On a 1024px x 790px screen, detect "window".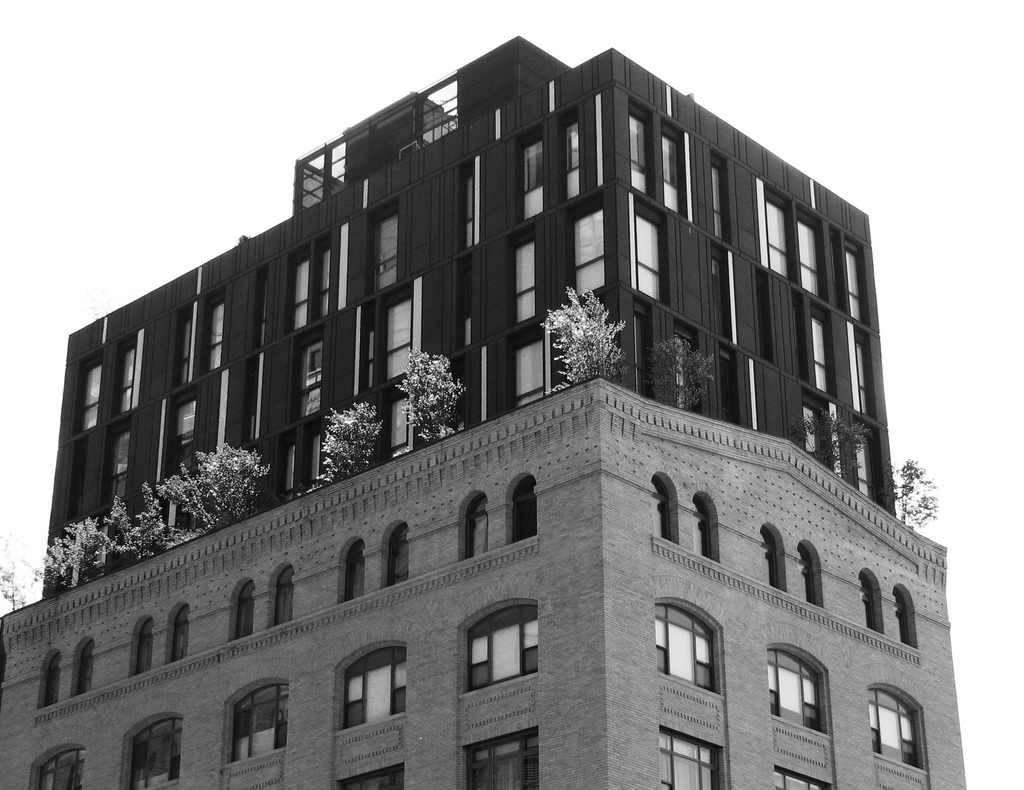
l=509, t=231, r=536, b=324.
